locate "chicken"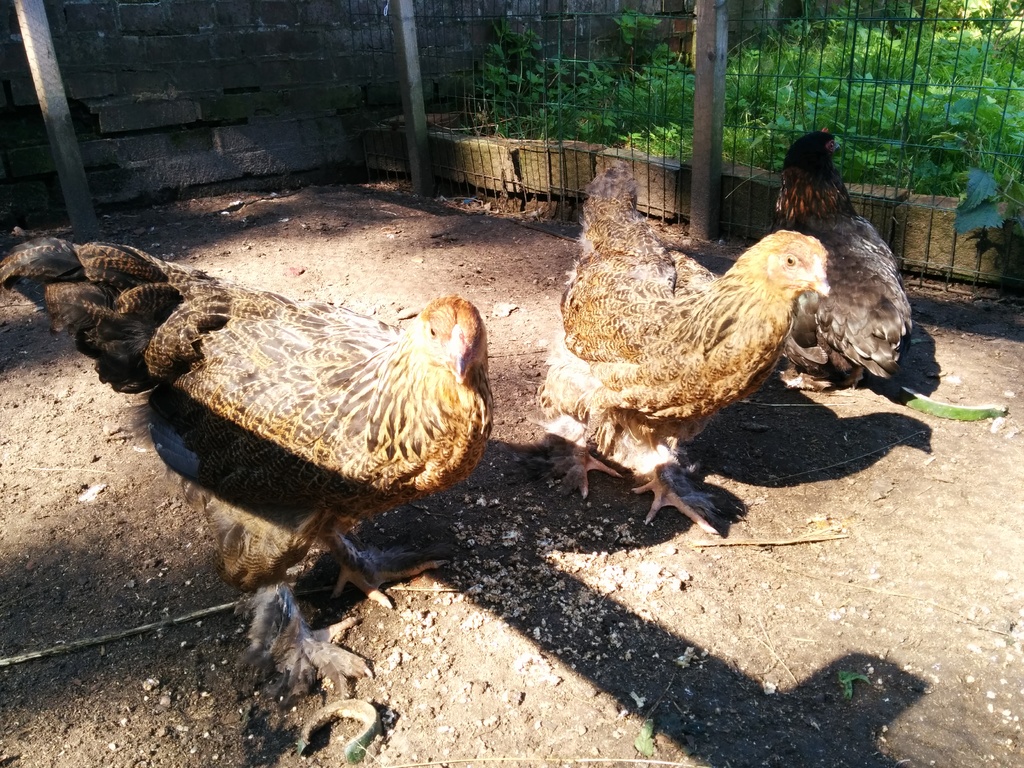
Rect(0, 278, 493, 691)
